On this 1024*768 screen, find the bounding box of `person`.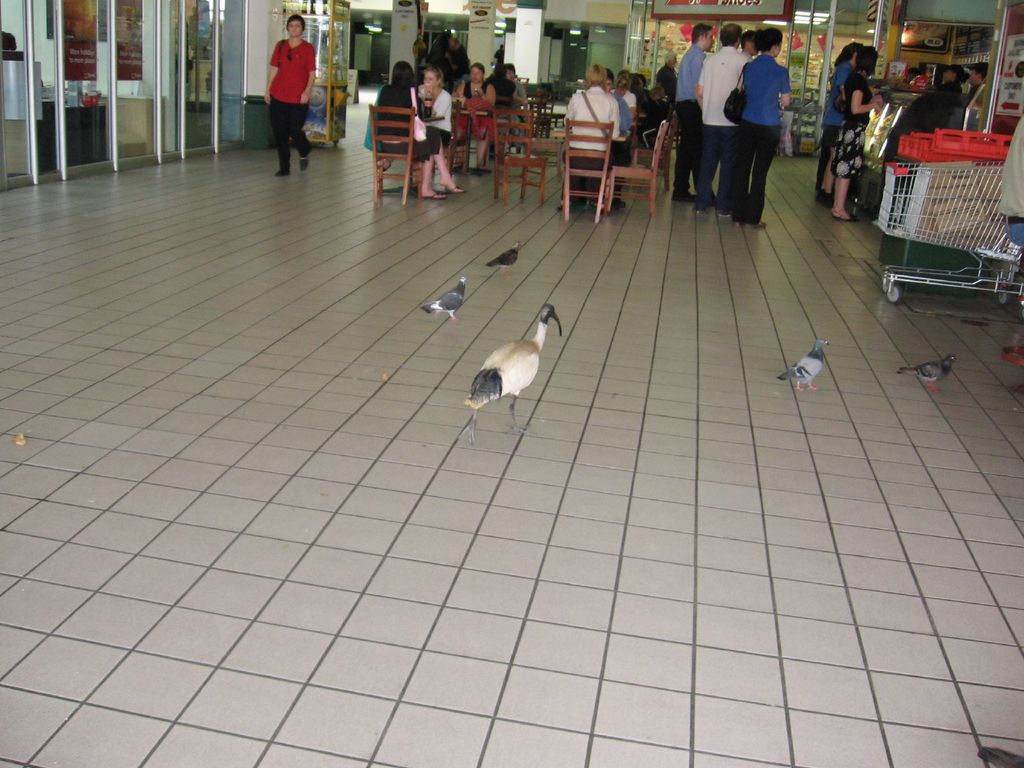
Bounding box: x1=248, y1=15, x2=326, y2=167.
